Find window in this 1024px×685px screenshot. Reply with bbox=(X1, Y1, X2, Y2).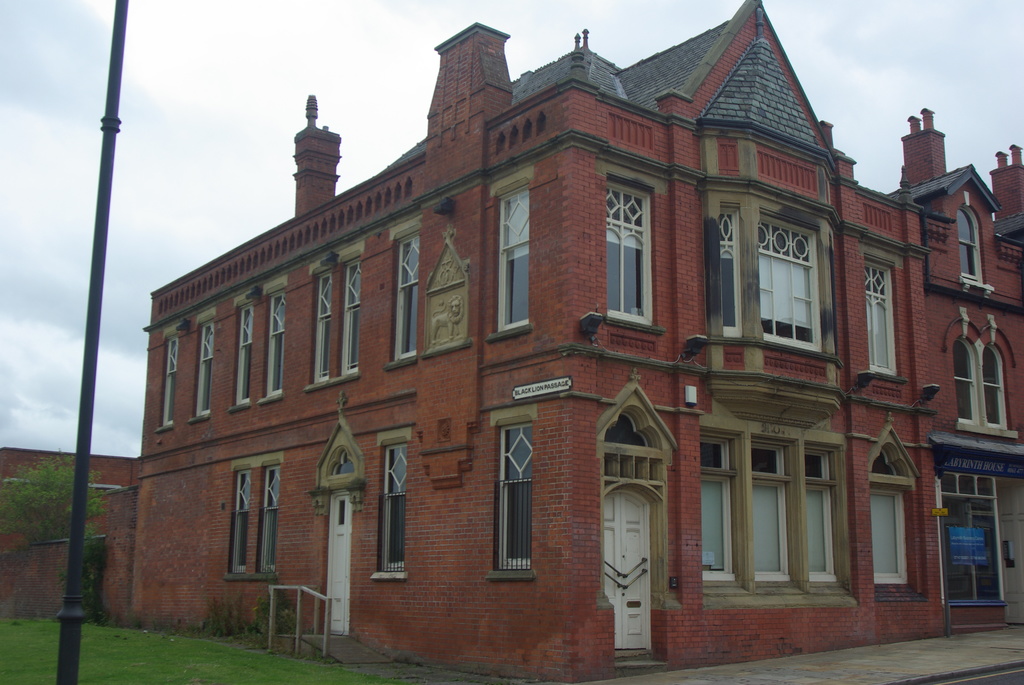
bbox=(303, 248, 334, 395).
